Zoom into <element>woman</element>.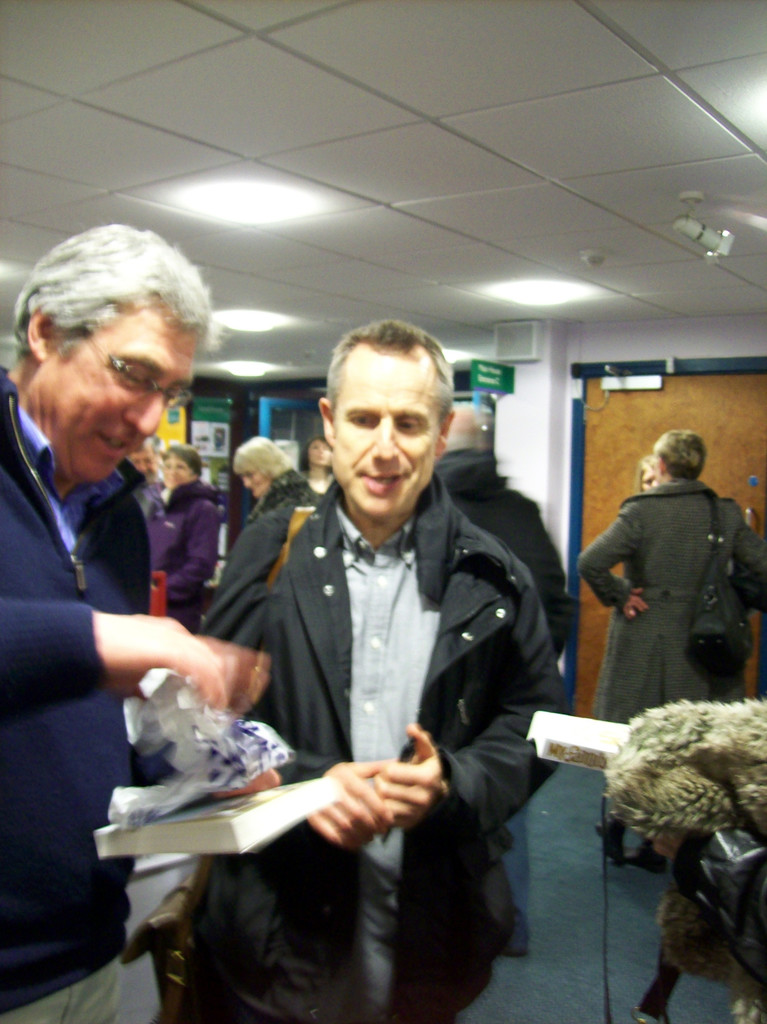
Zoom target: (x1=636, y1=449, x2=659, y2=498).
